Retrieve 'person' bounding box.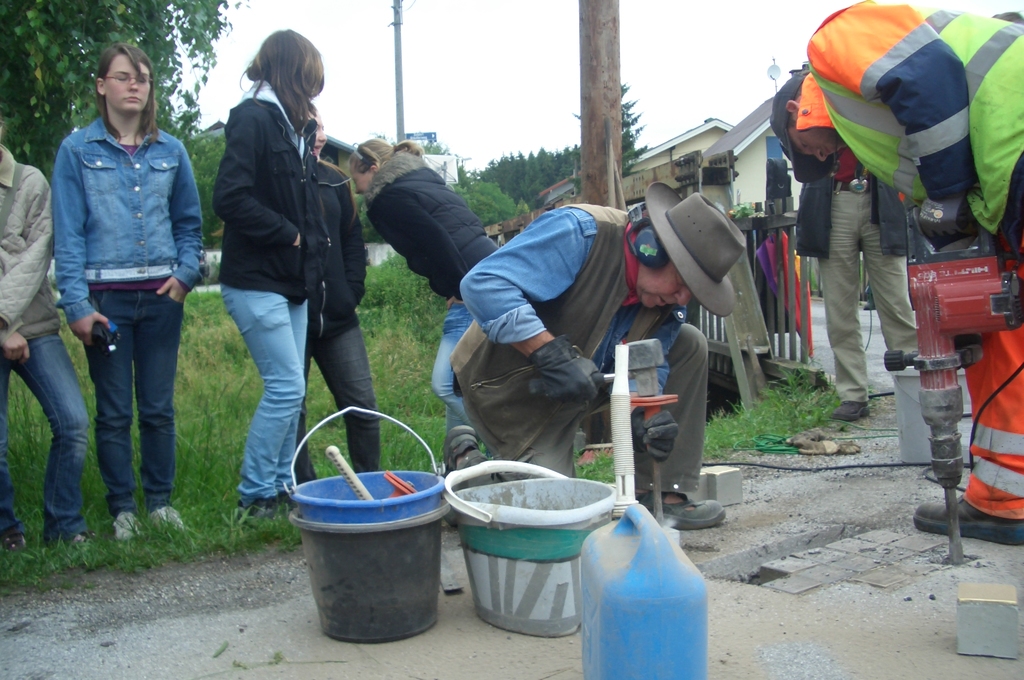
Bounding box: [292, 99, 378, 486].
